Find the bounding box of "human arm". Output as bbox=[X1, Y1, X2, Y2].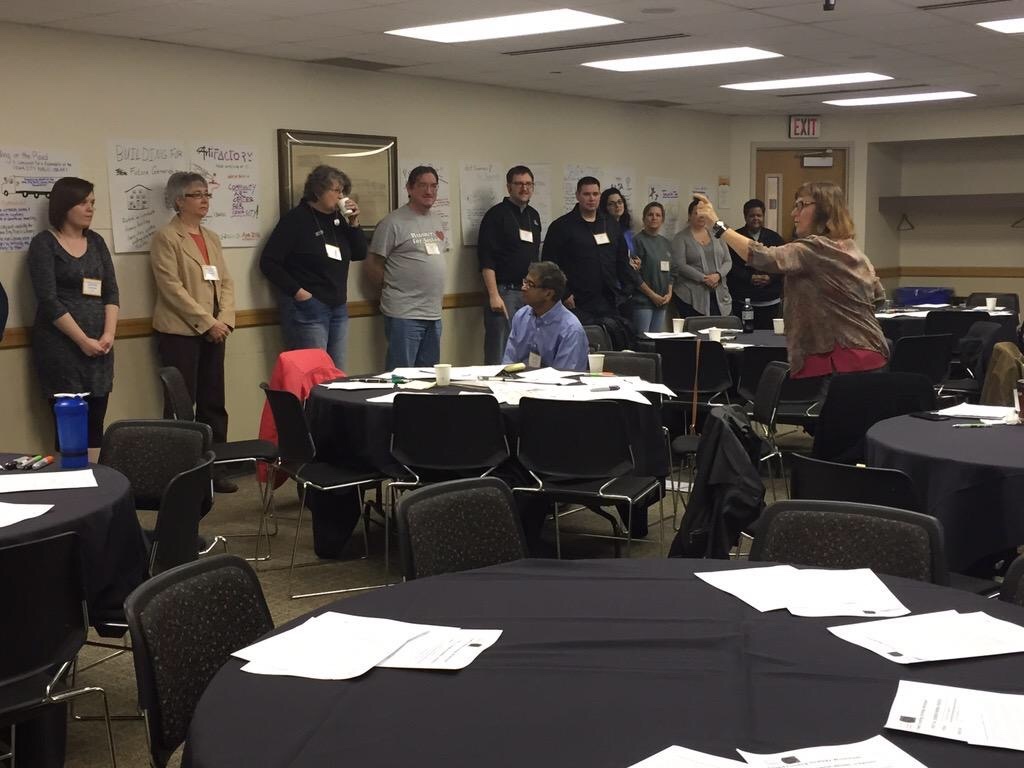
bbox=[666, 228, 702, 287].
